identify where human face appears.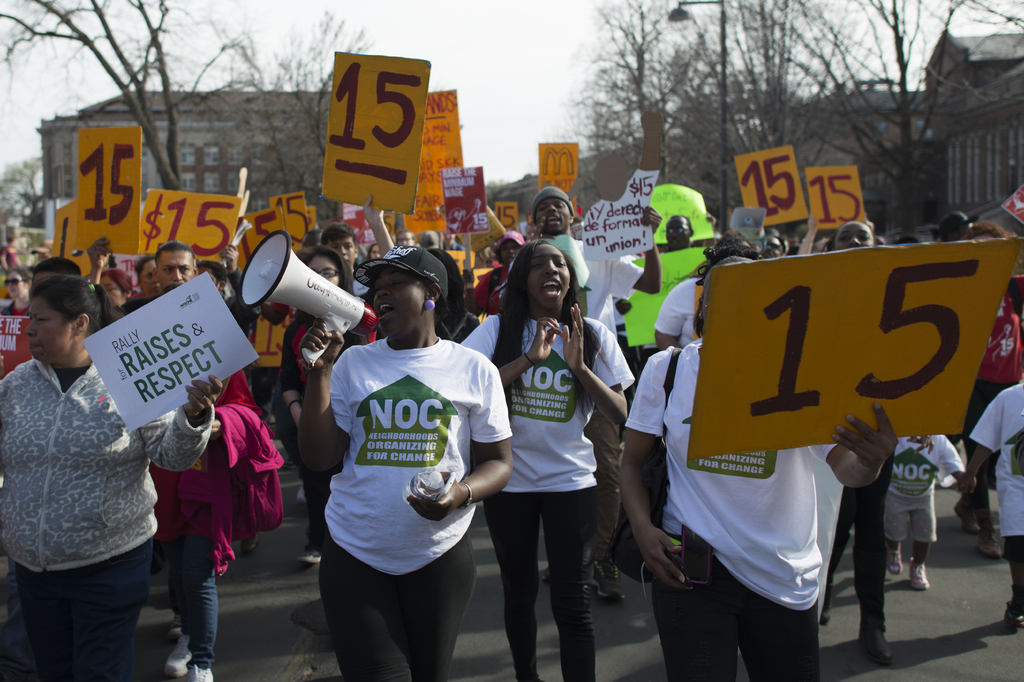
Appears at l=157, t=250, r=195, b=291.
